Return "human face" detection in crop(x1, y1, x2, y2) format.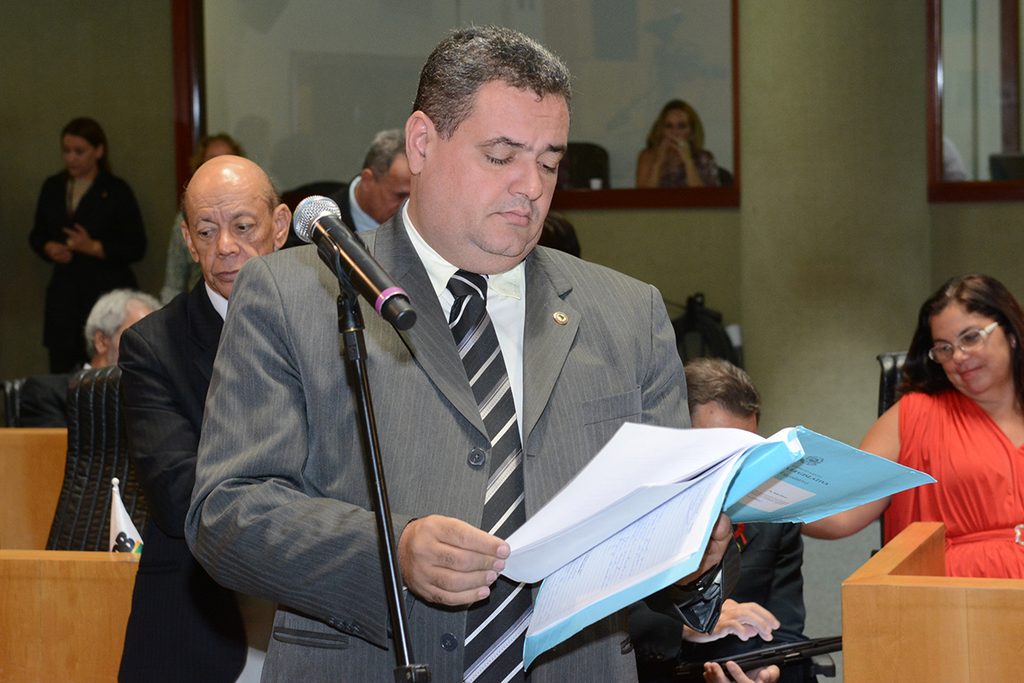
crop(684, 392, 759, 431).
